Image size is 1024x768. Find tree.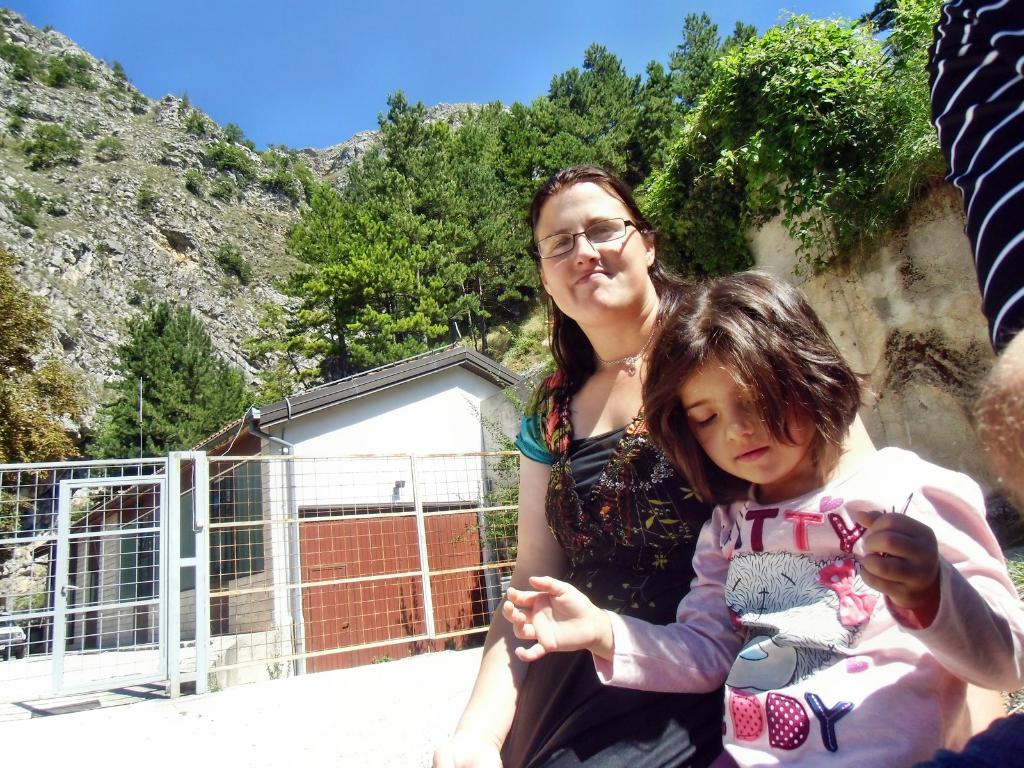
box=[236, 292, 336, 401].
